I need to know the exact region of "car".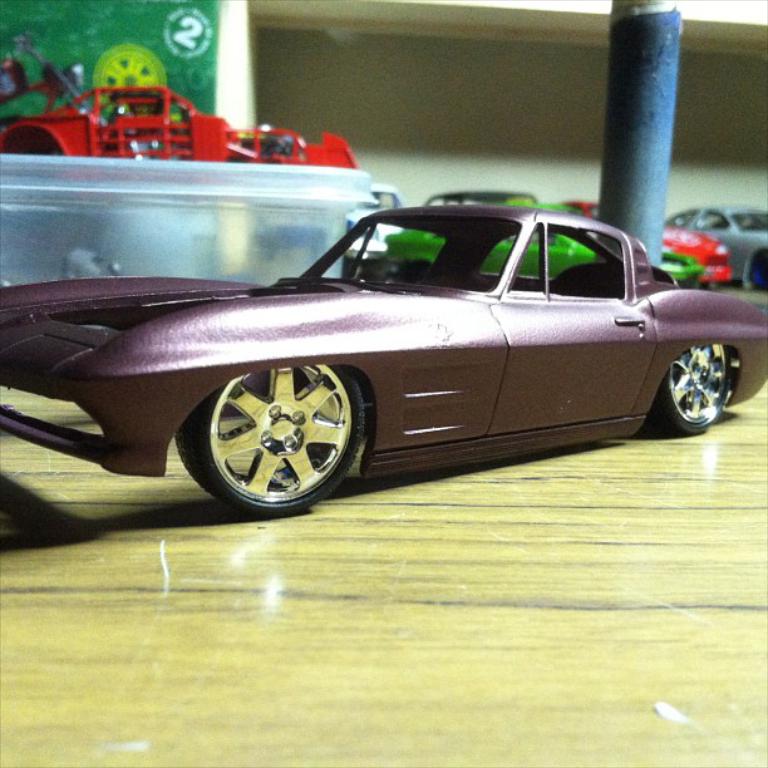
Region: region(385, 186, 694, 282).
